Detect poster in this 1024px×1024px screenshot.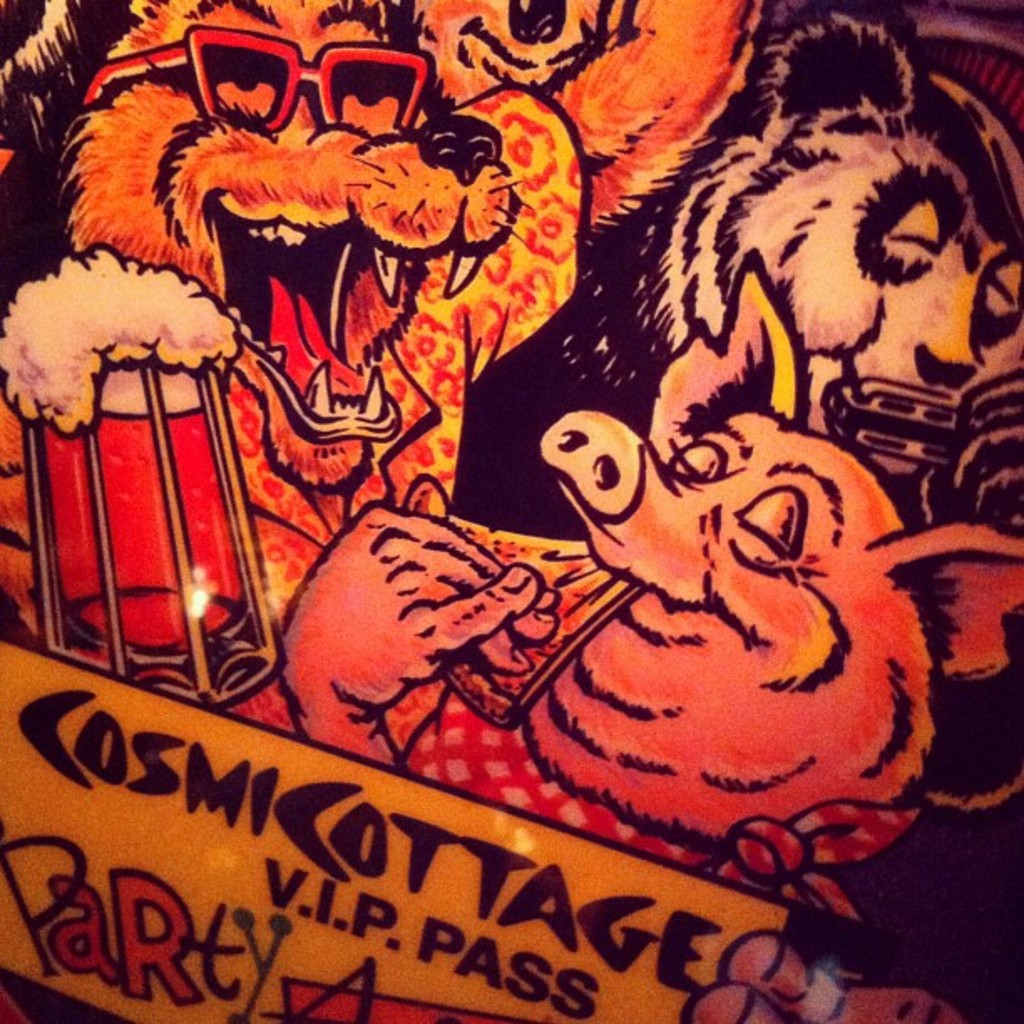
Detection: box(0, 0, 1022, 1022).
